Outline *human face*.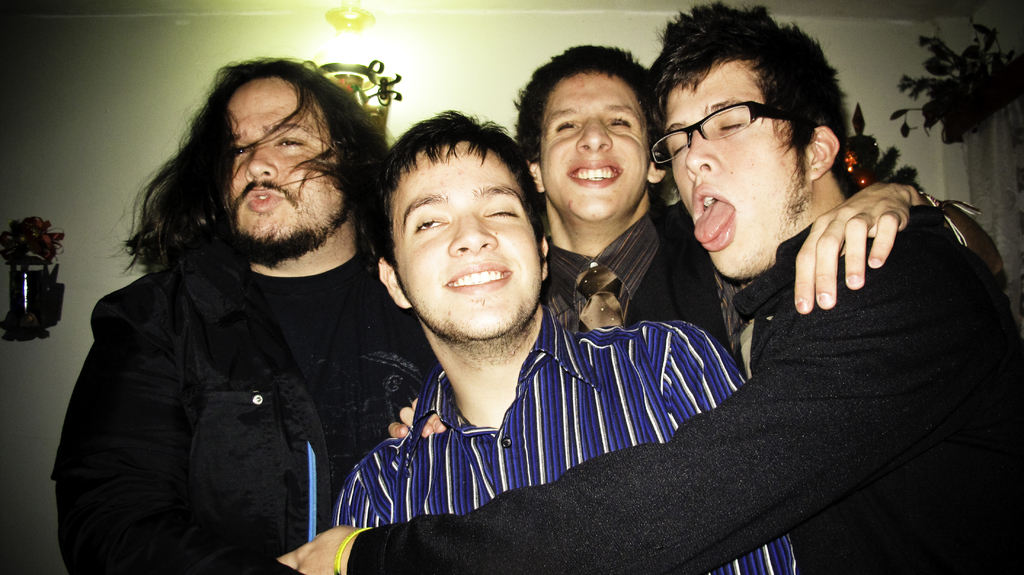
Outline: 390,140,538,338.
